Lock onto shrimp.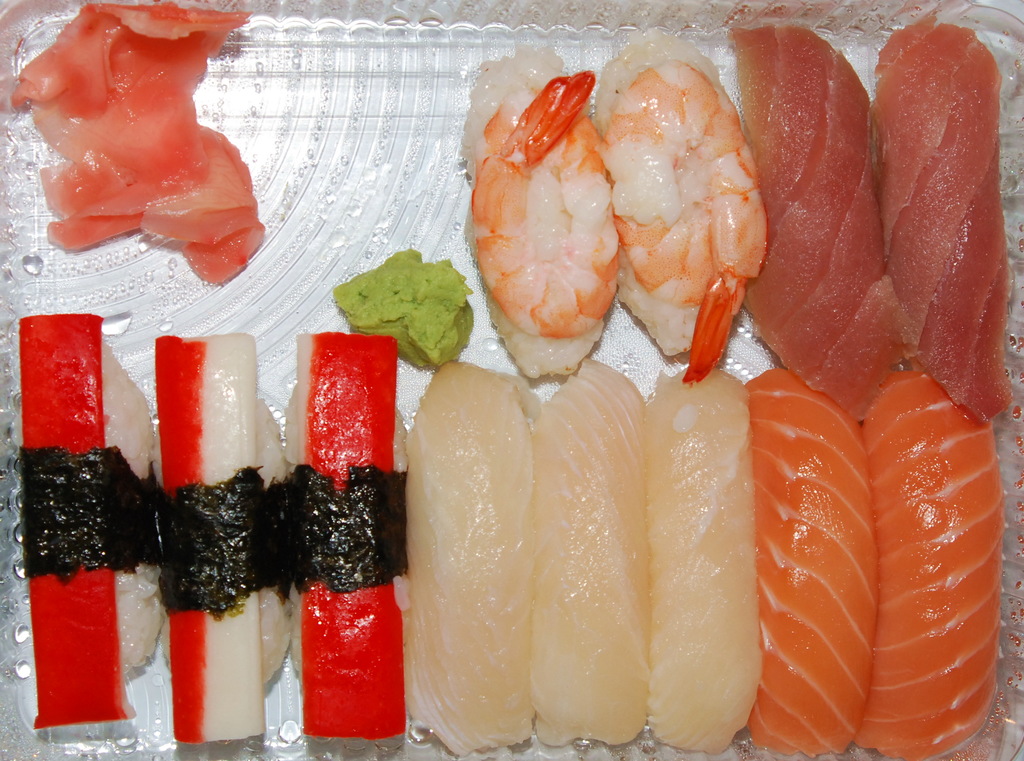
Locked: box=[460, 43, 623, 377].
